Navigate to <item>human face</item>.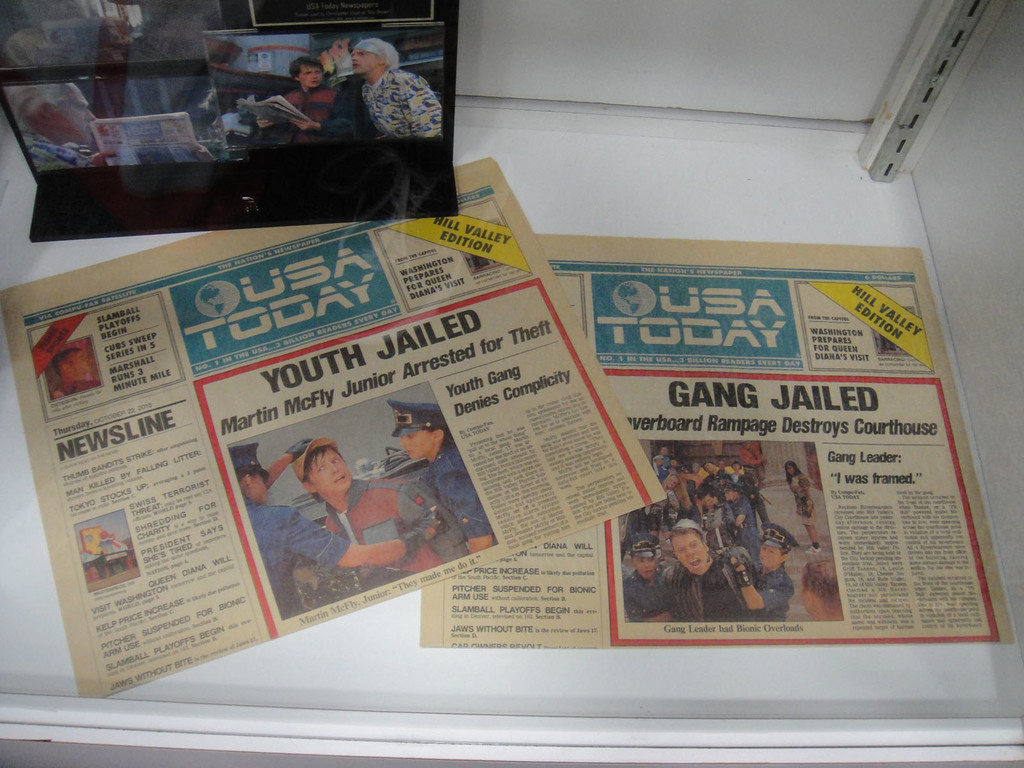
Navigation target: bbox=[310, 450, 351, 493].
